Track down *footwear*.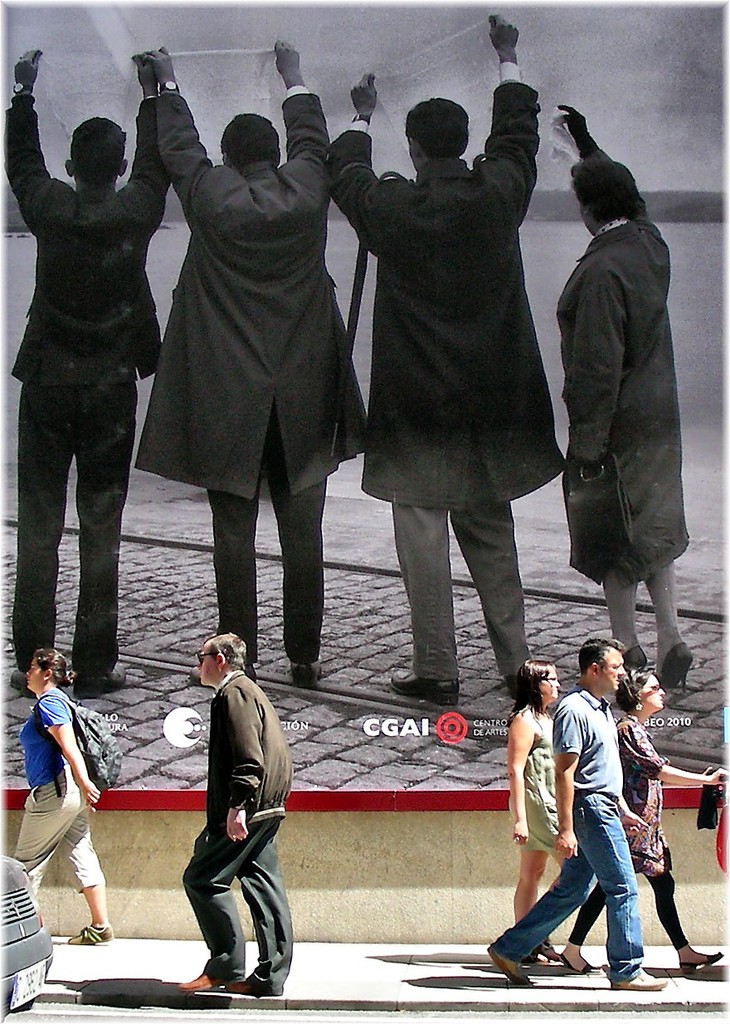
Tracked to 486, 948, 535, 984.
